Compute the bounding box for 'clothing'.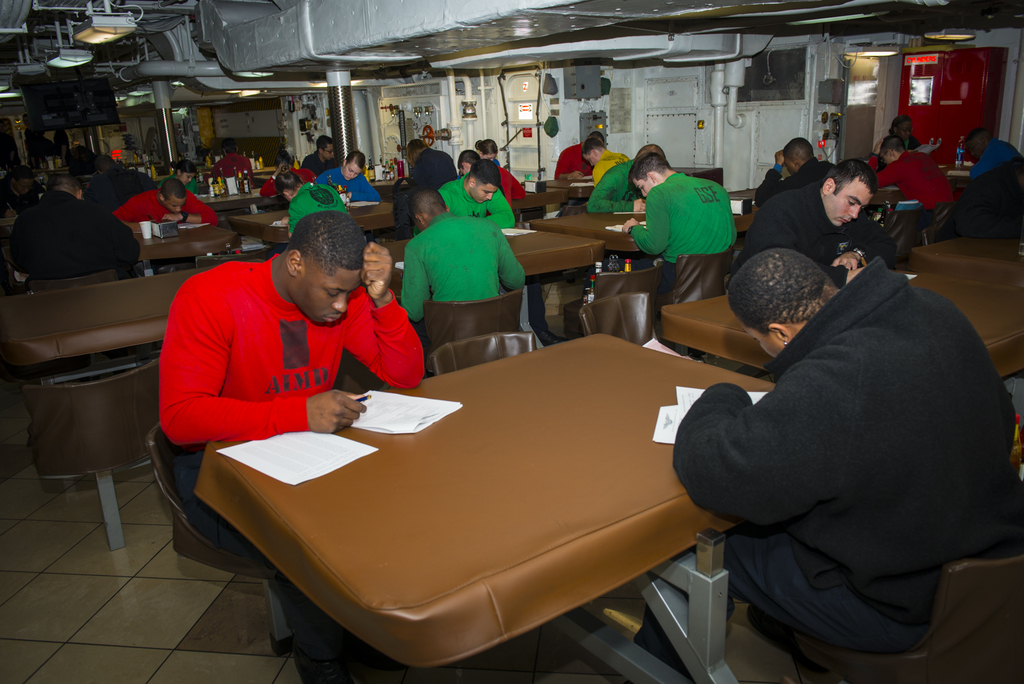
(864, 149, 957, 222).
